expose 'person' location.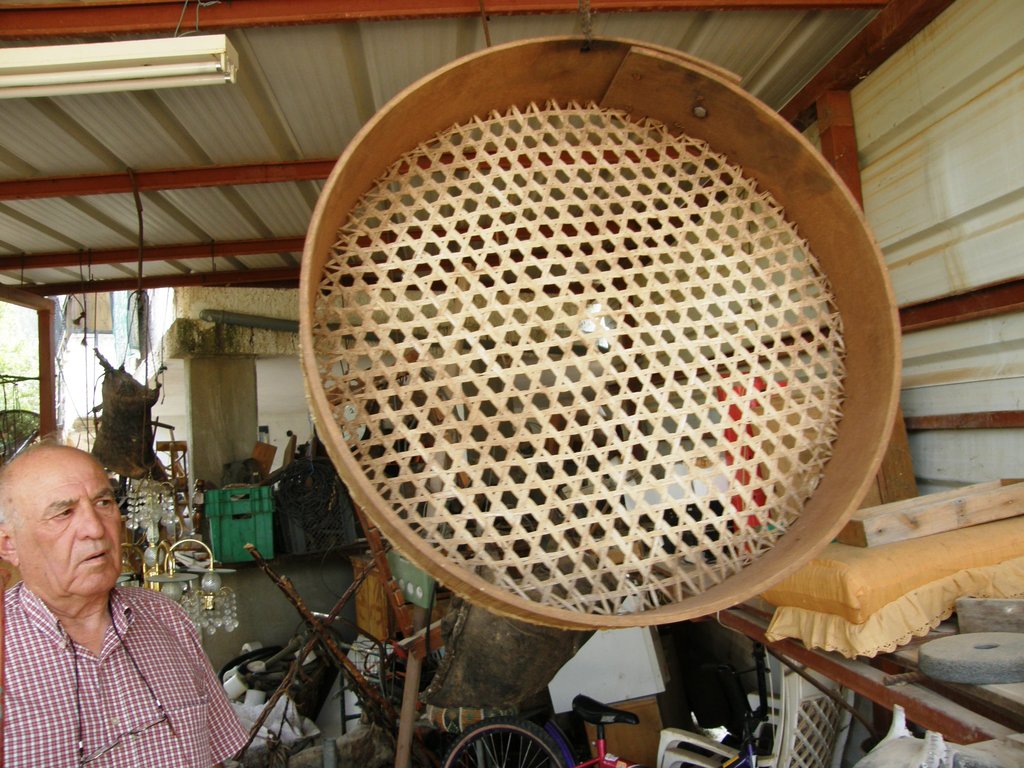
Exposed at rect(0, 444, 255, 767).
